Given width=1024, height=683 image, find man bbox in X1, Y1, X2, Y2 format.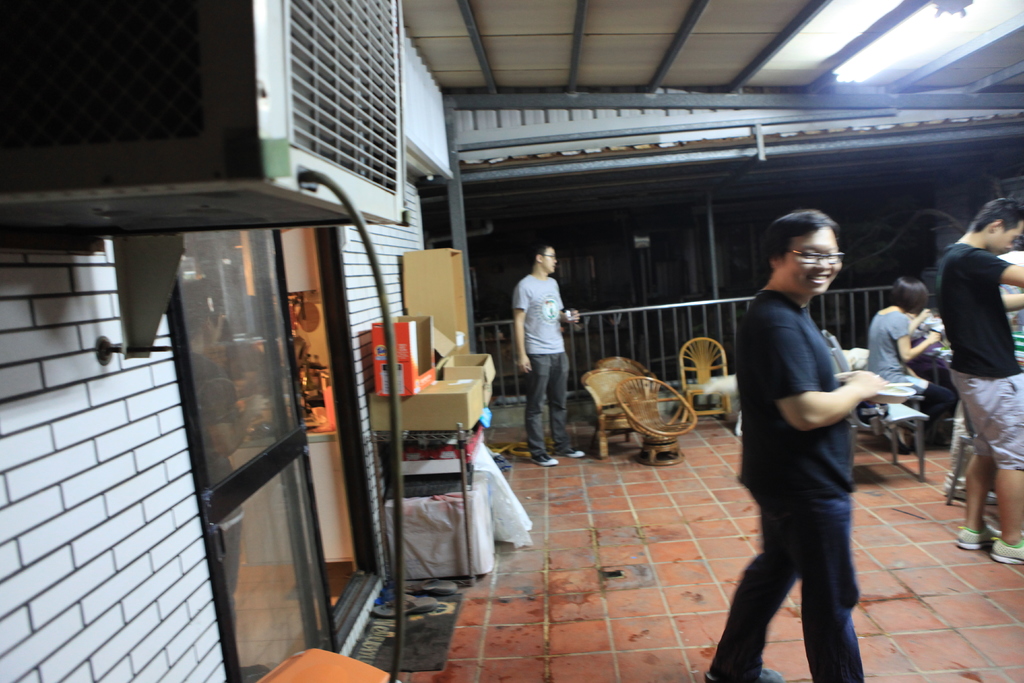
511, 235, 584, 472.
